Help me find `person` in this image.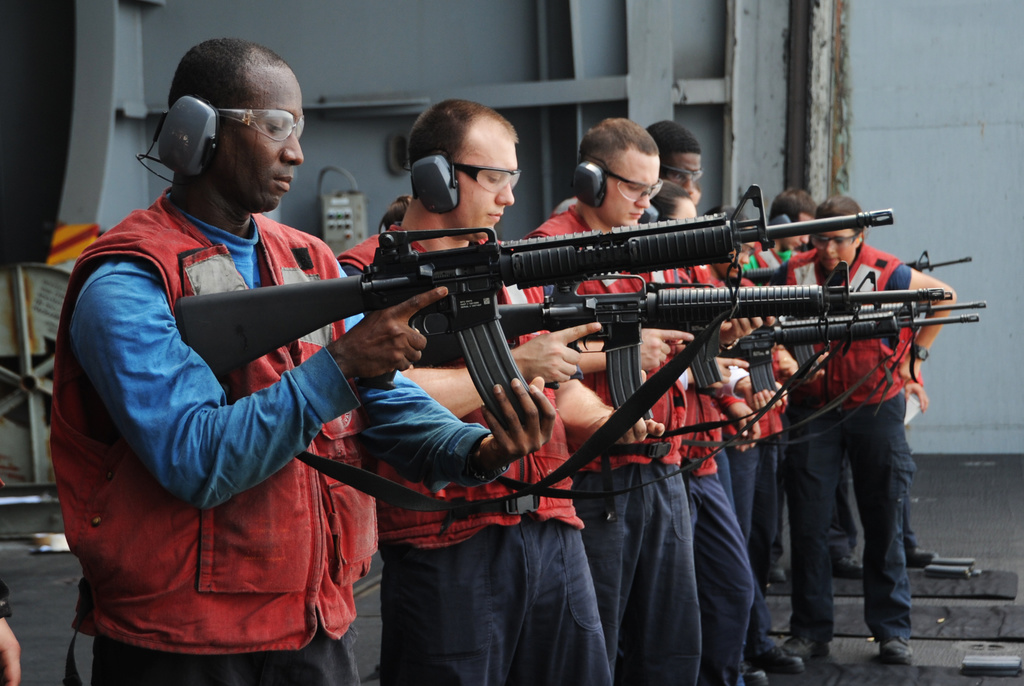
Found it: box(501, 117, 729, 685).
